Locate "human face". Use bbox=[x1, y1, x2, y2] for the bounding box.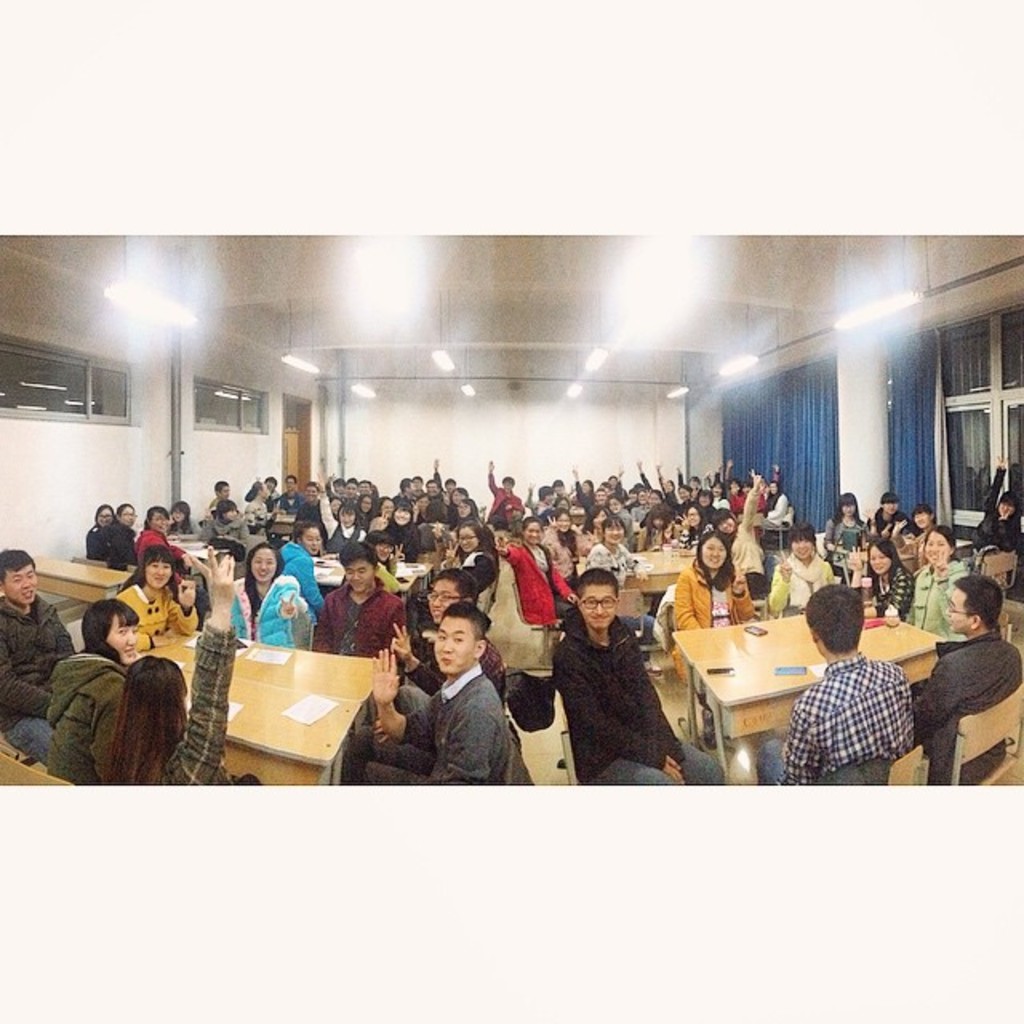
bbox=[93, 501, 110, 530].
